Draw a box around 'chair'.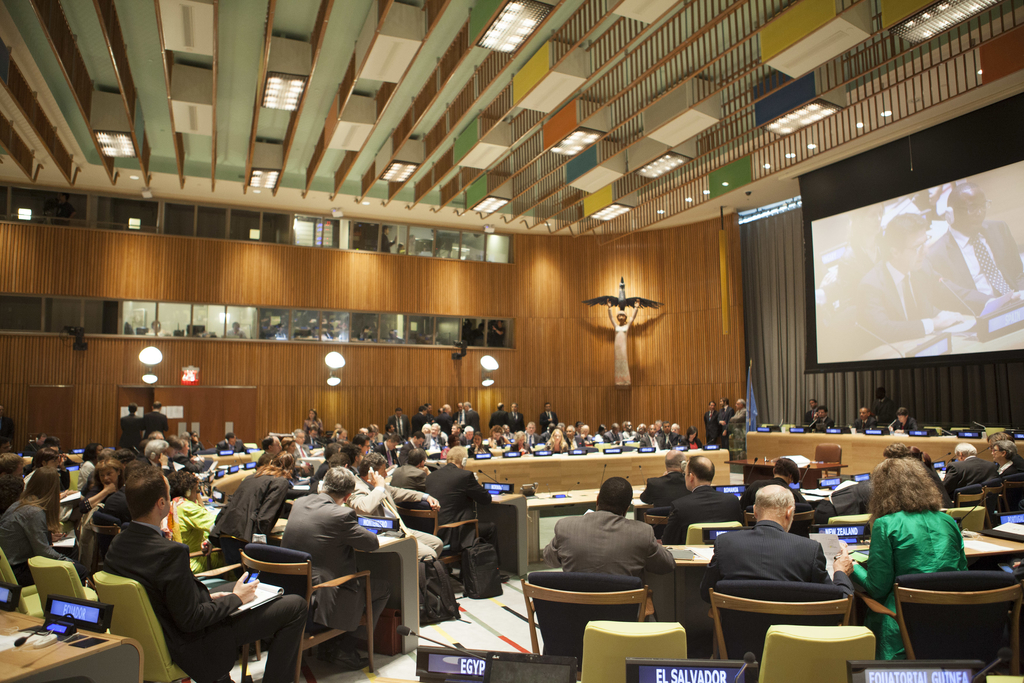
952 483 989 504.
